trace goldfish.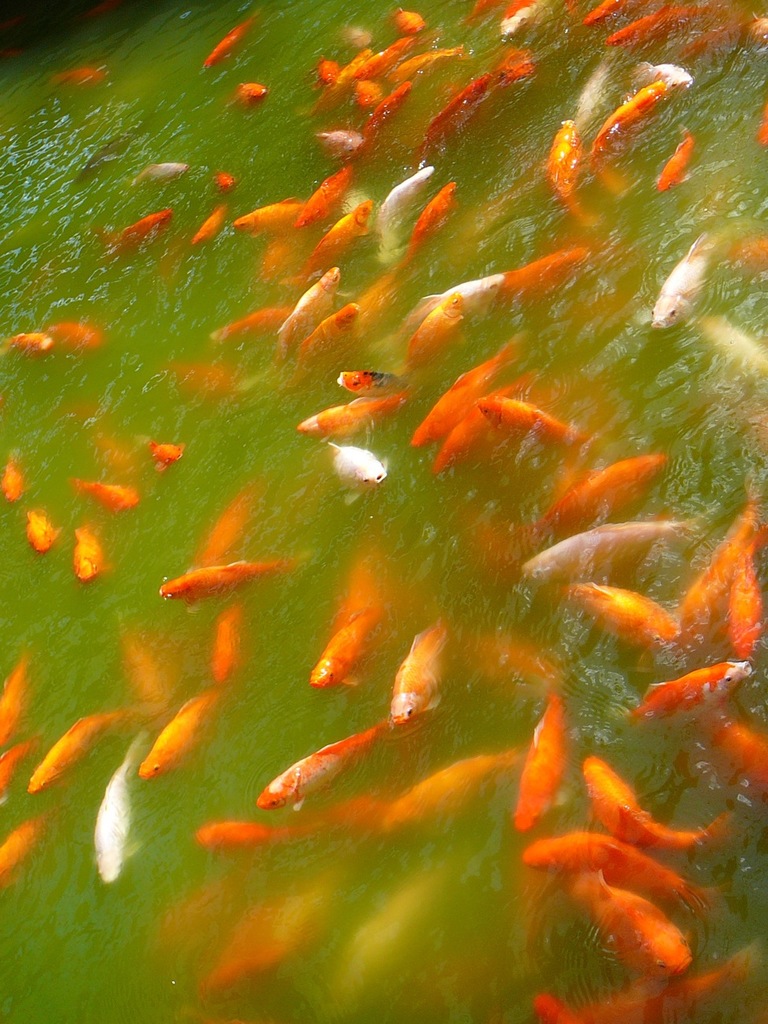
Traced to crop(208, 607, 243, 688).
